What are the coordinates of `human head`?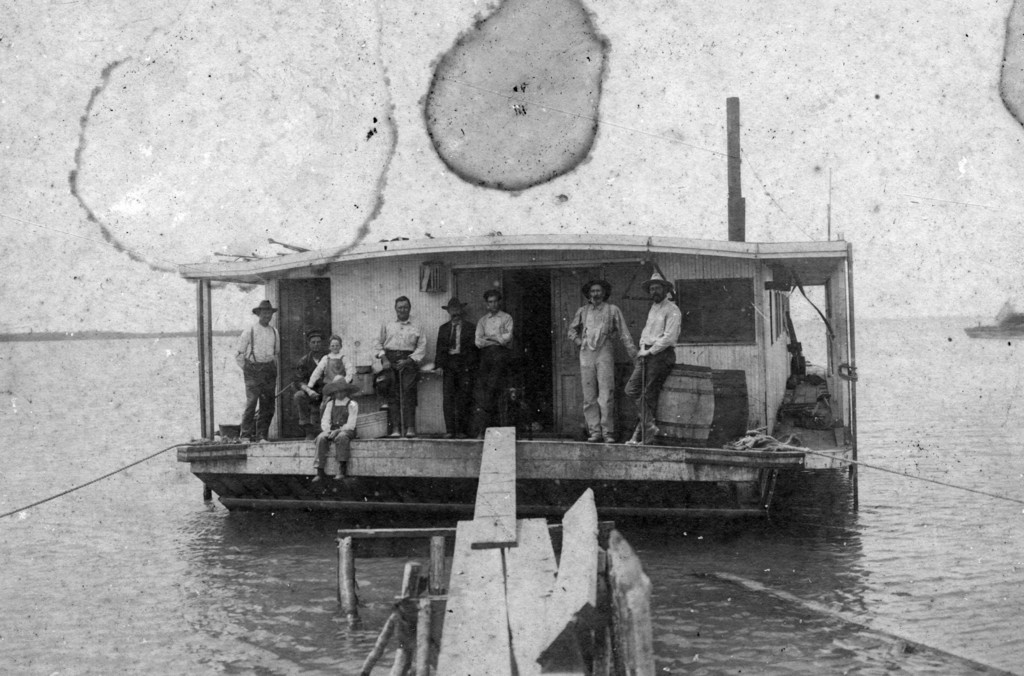
332, 381, 349, 402.
